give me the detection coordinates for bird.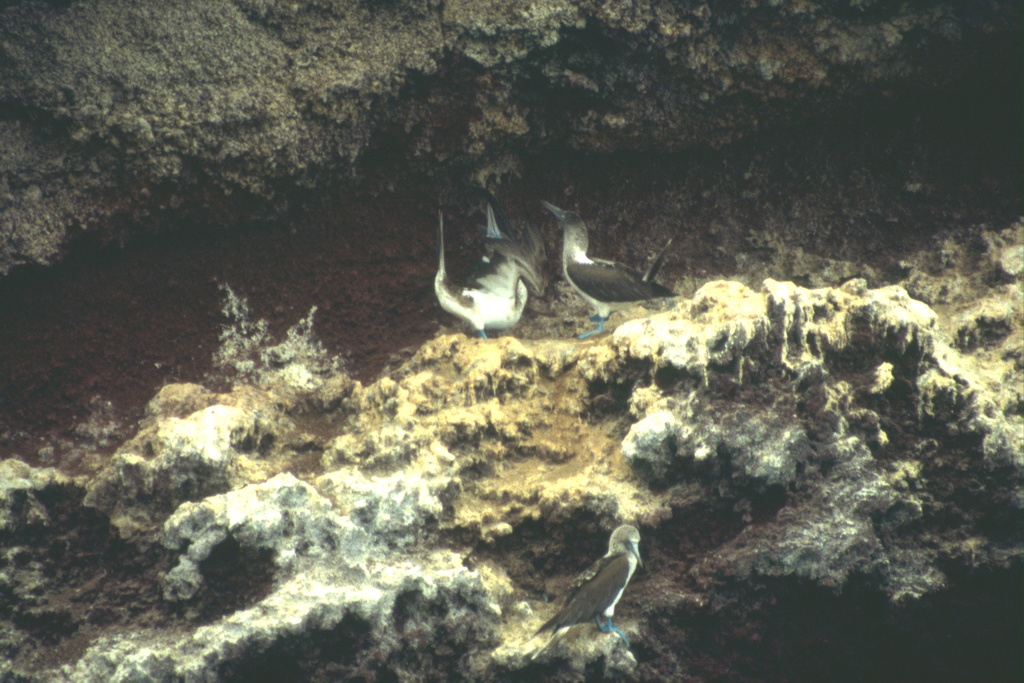
(x1=535, y1=533, x2=657, y2=656).
